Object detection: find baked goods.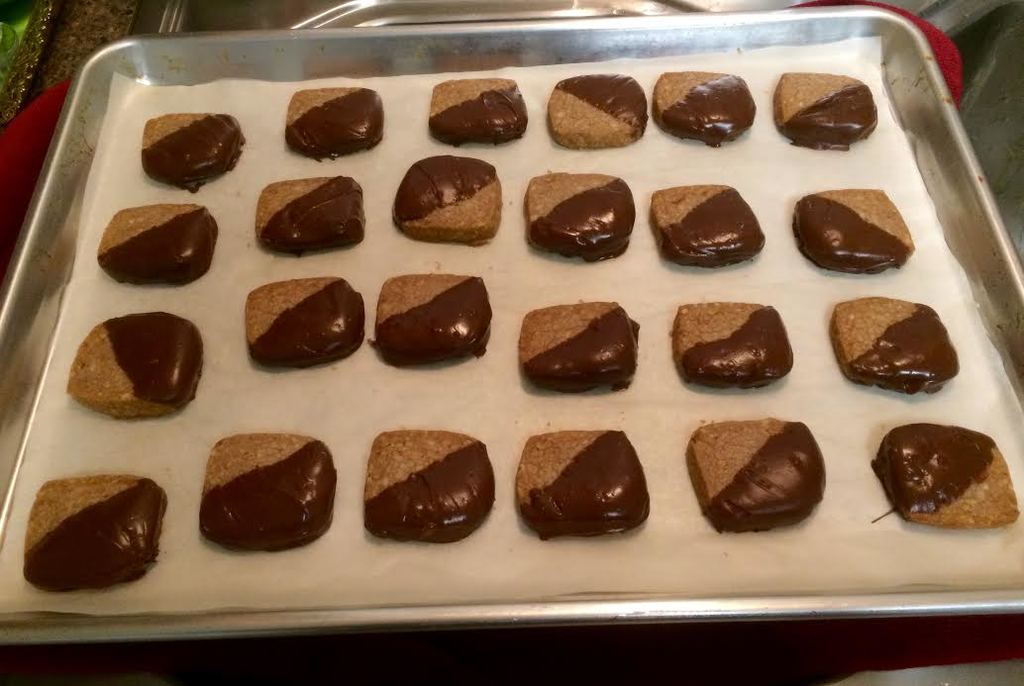
<region>687, 414, 825, 533</region>.
